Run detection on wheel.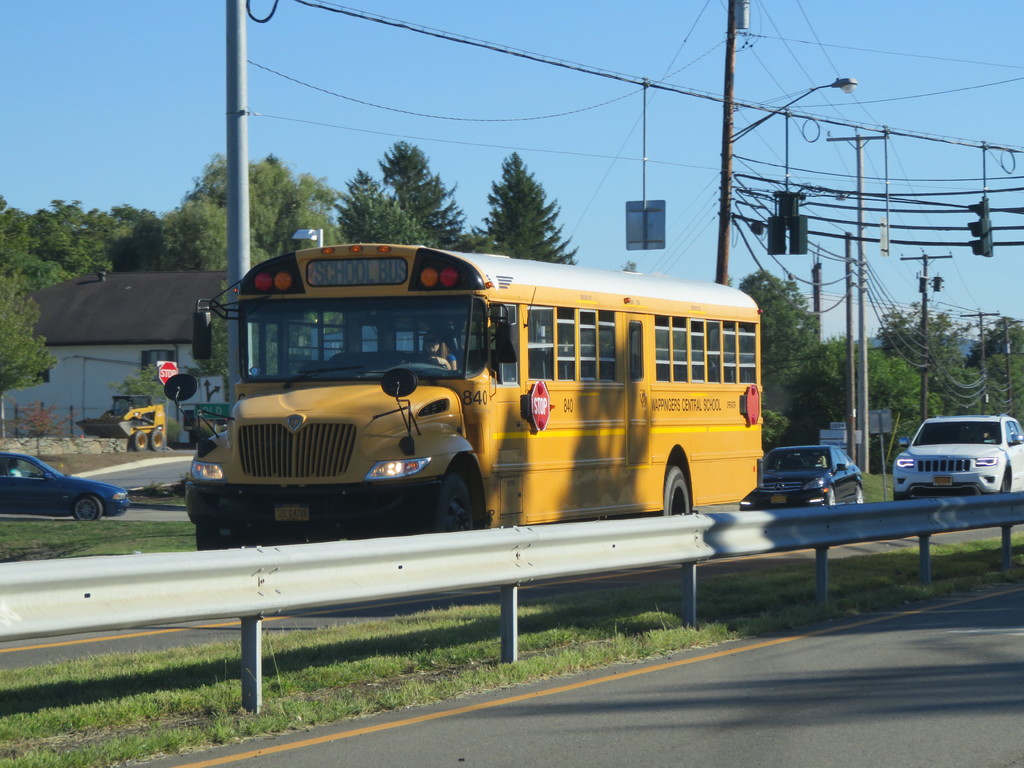
Result: 660,467,695,516.
